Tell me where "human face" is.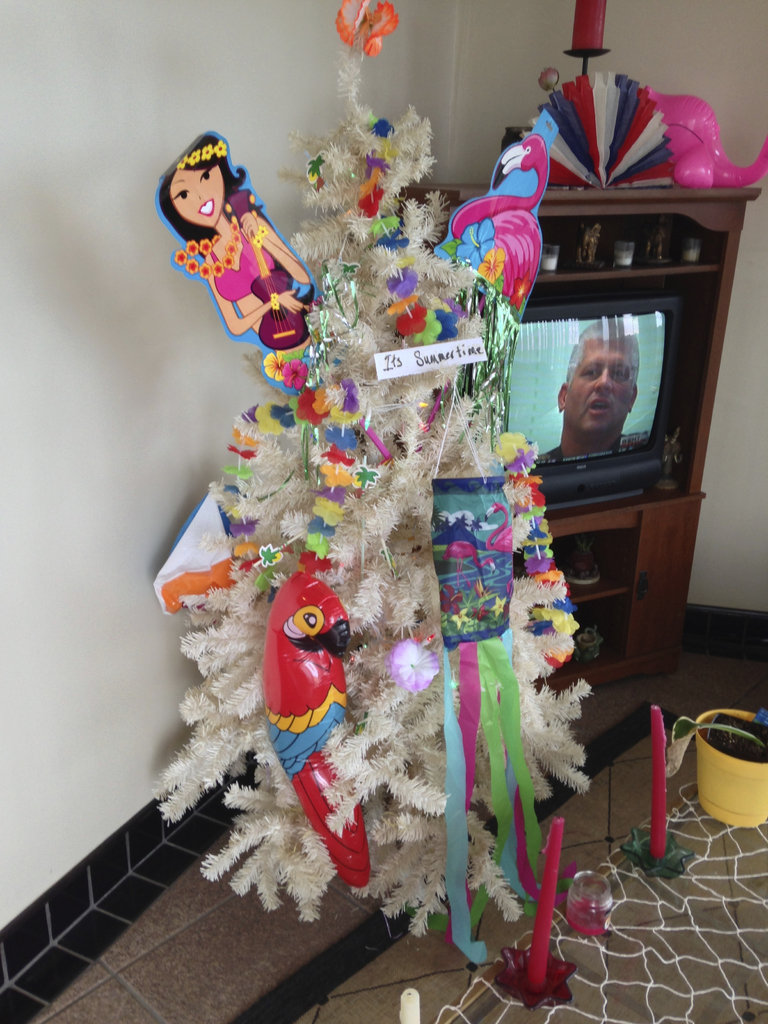
"human face" is at [564, 340, 634, 431].
